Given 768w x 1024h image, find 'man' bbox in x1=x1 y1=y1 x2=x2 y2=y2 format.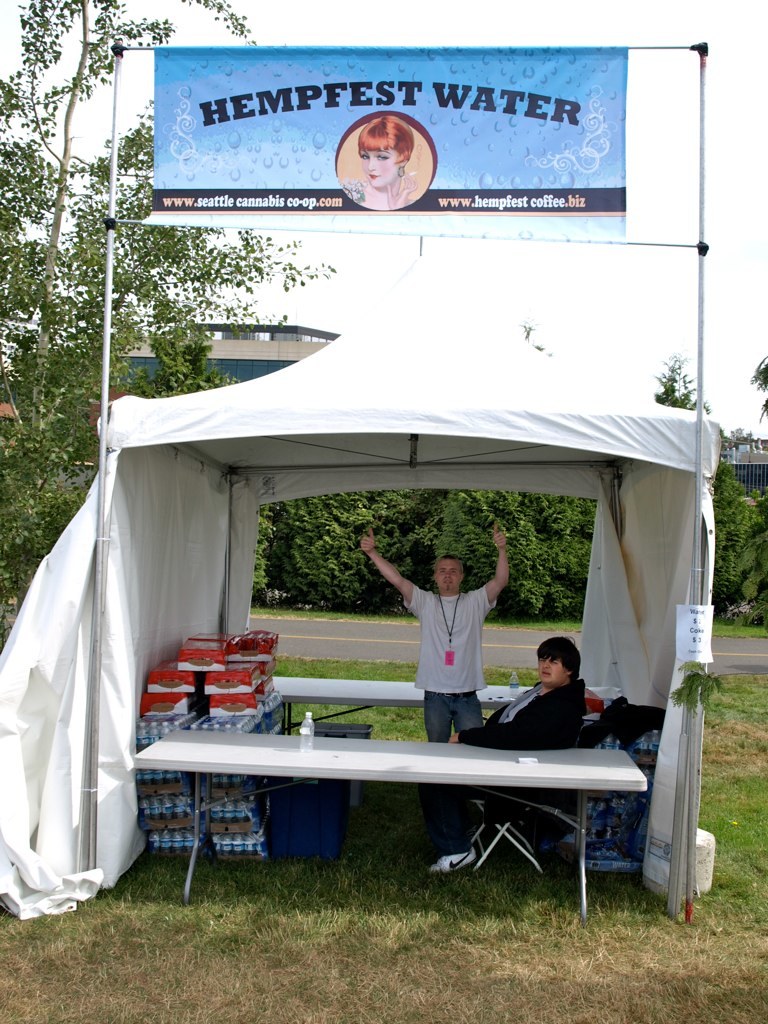
x1=360 y1=517 x2=512 y2=800.
